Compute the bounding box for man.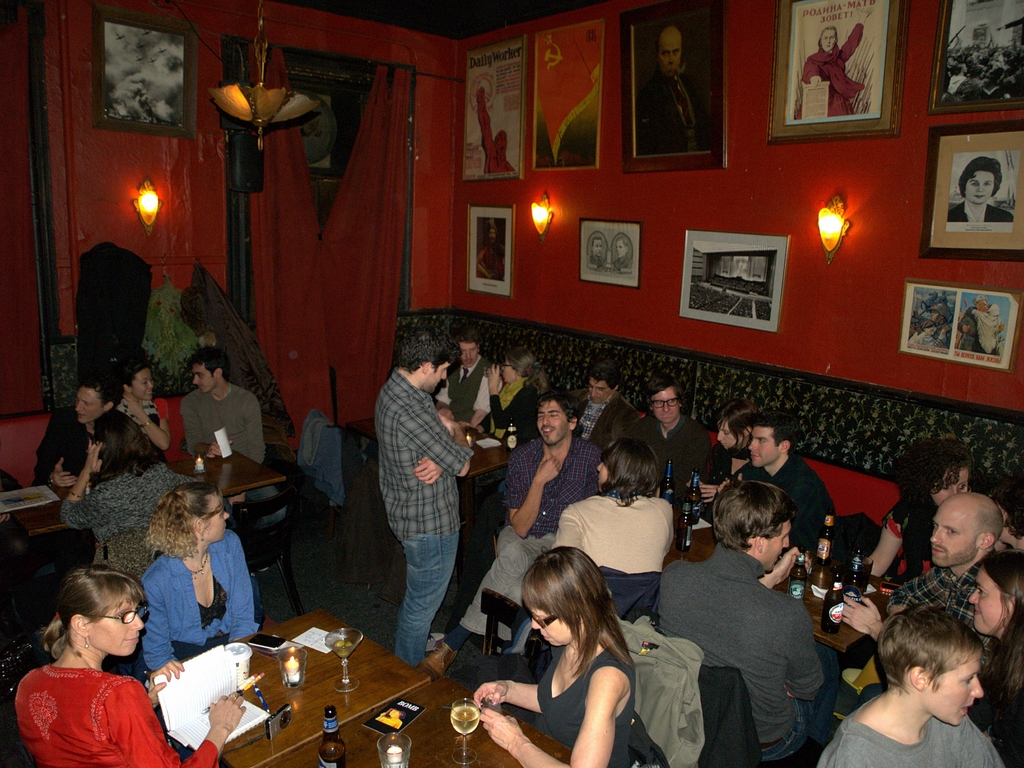
(left=436, top=336, right=495, bottom=434).
